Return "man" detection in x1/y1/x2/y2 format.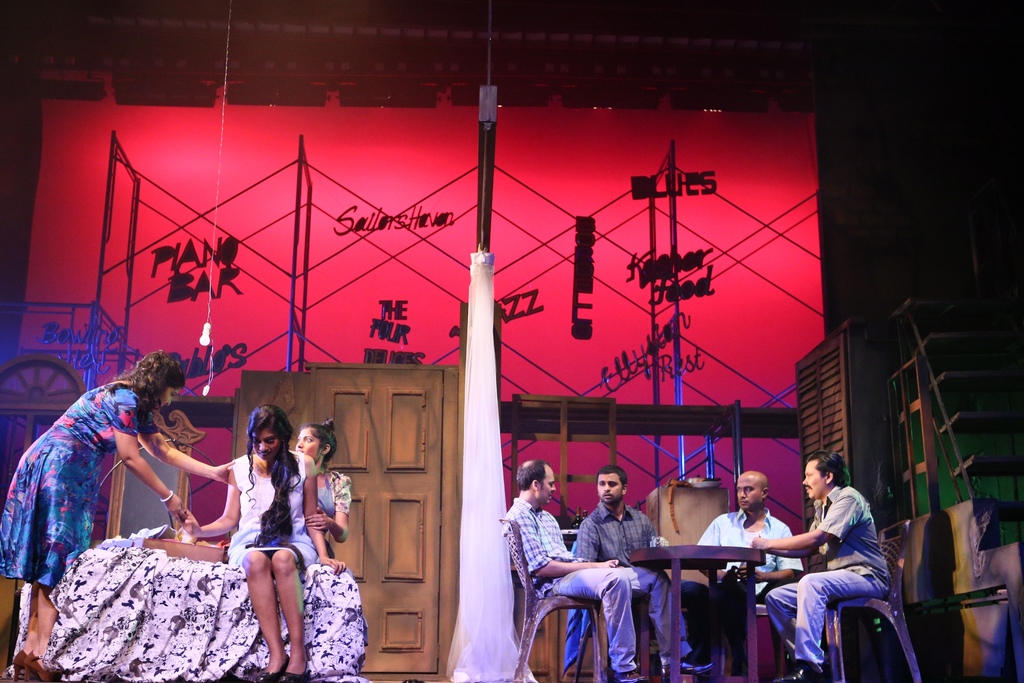
691/471/803/682.
